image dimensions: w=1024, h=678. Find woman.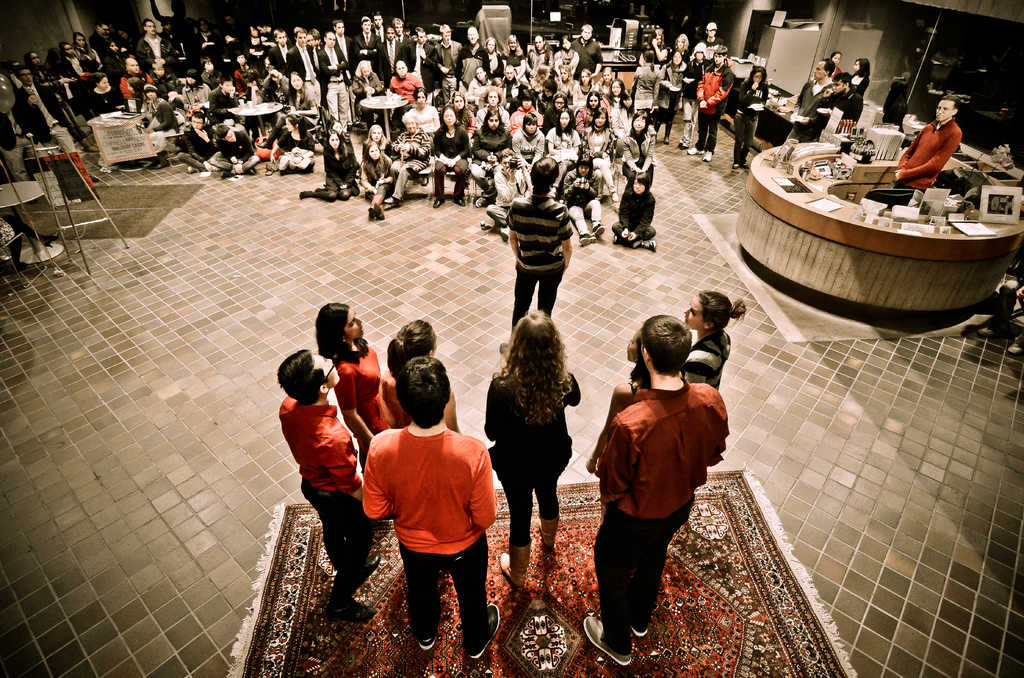
[left=680, top=291, right=749, bottom=393].
